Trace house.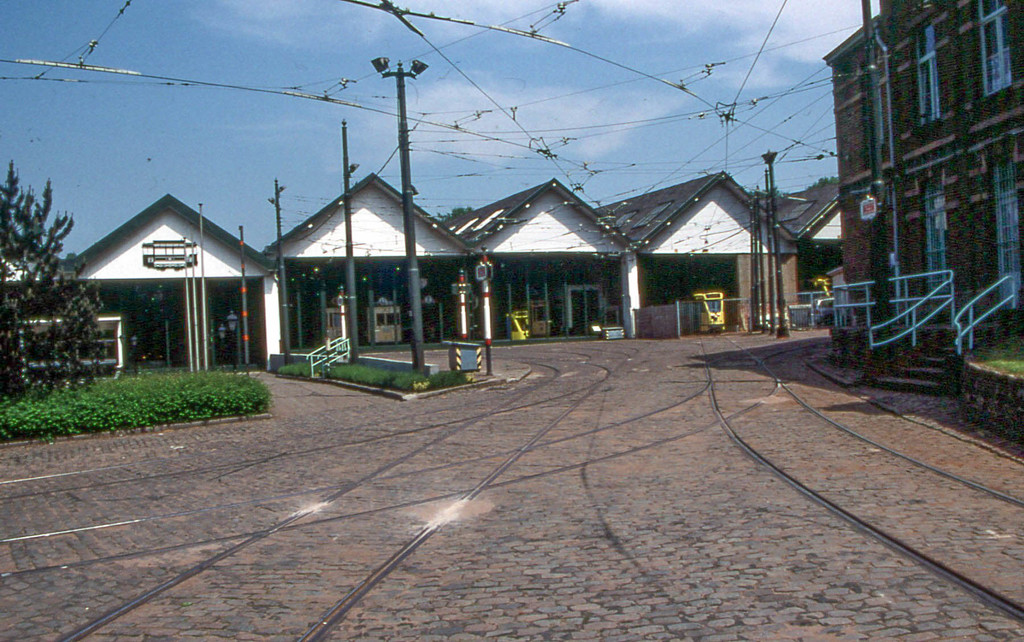
Traced to pyautogui.locateOnScreen(38, 194, 269, 409).
